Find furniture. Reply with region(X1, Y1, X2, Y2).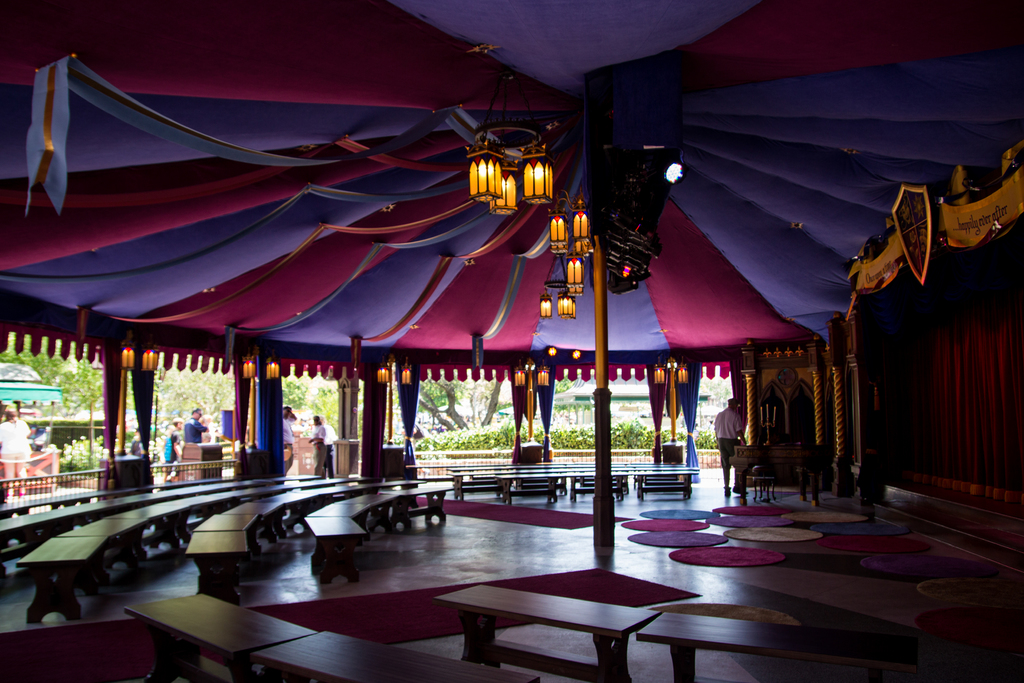
region(123, 595, 311, 682).
